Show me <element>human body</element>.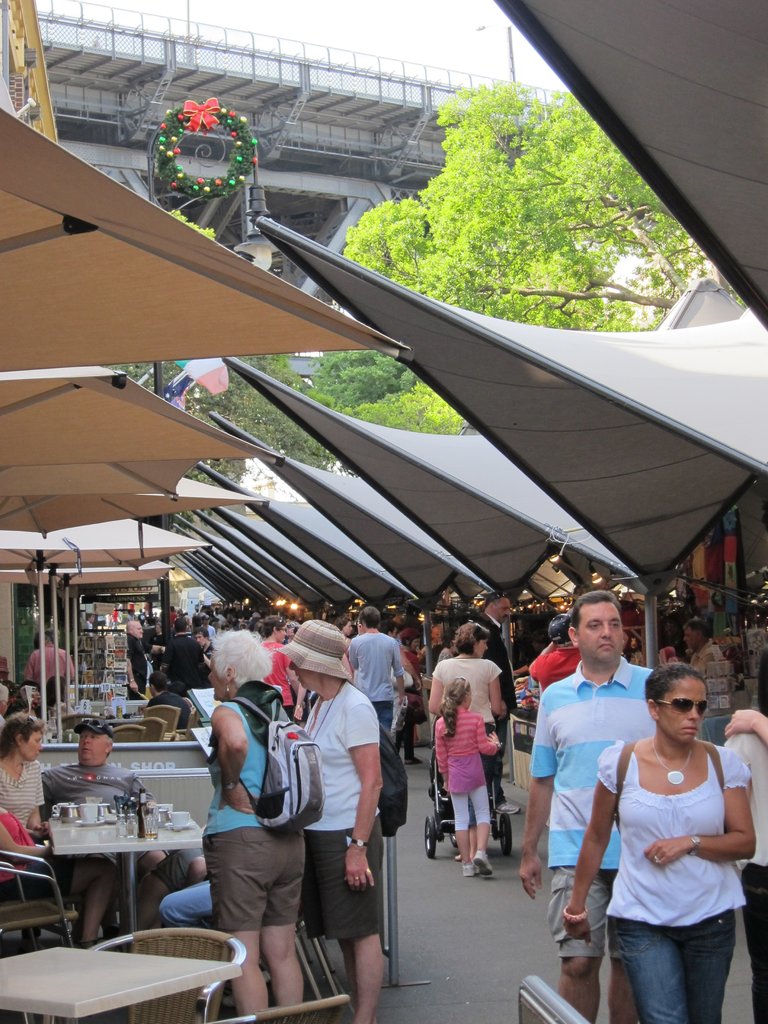
<element>human body</element> is here: <box>428,622,508,776</box>.
